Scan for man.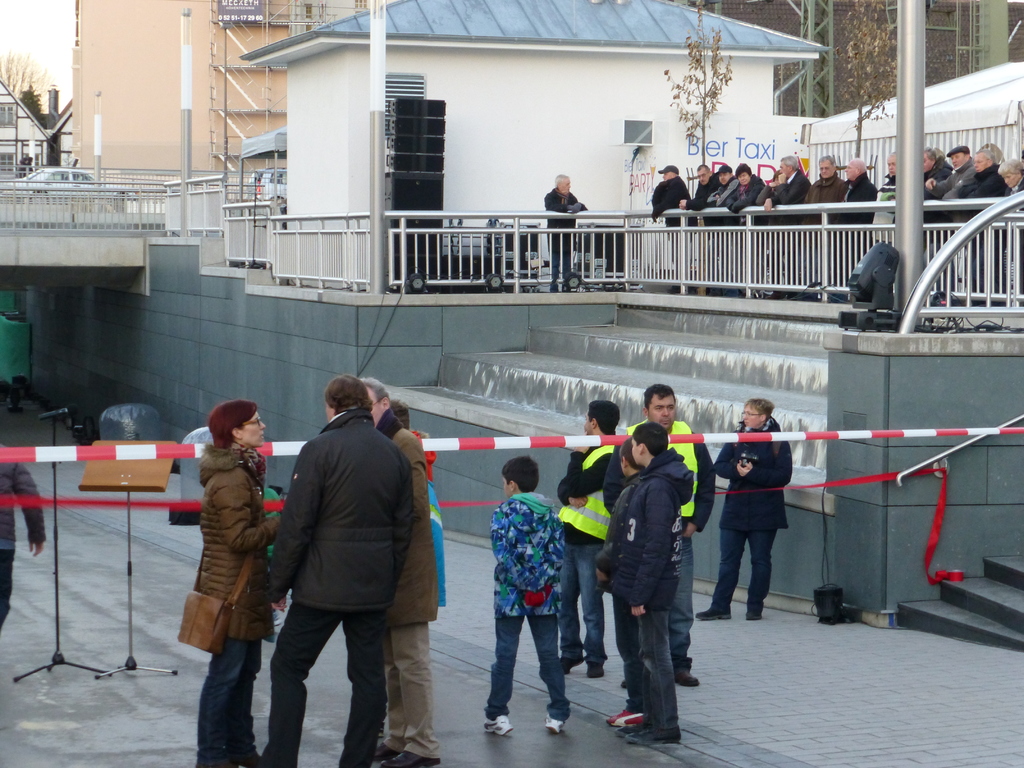
Scan result: box=[762, 153, 812, 301].
